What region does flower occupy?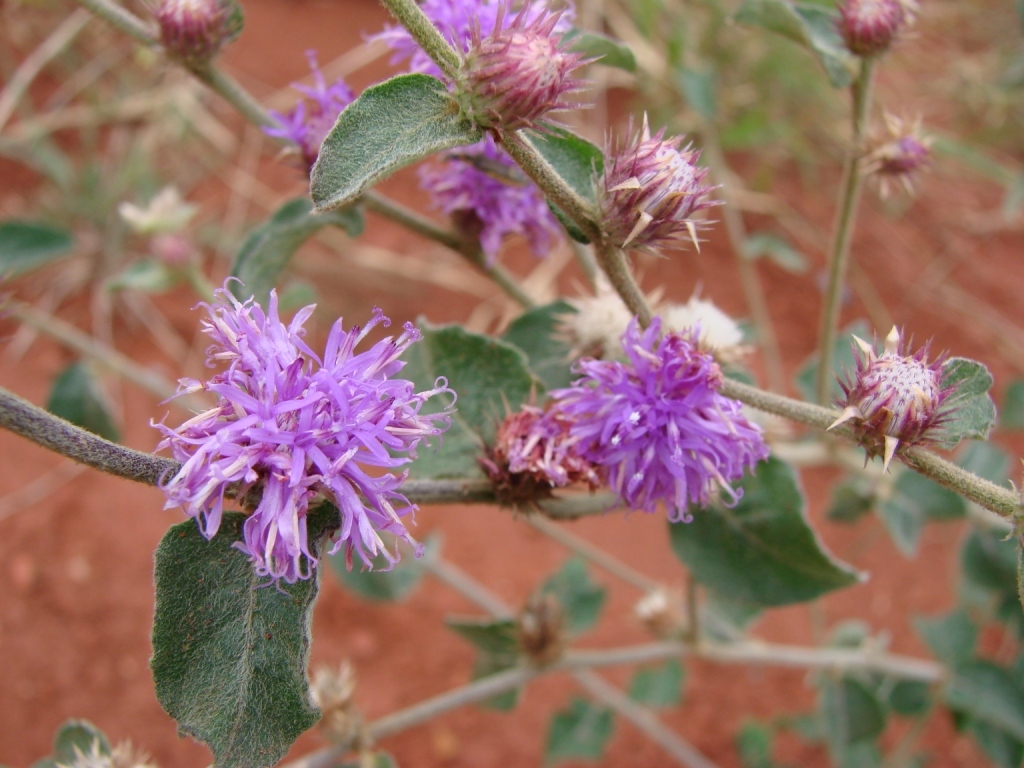
384, 0, 581, 78.
